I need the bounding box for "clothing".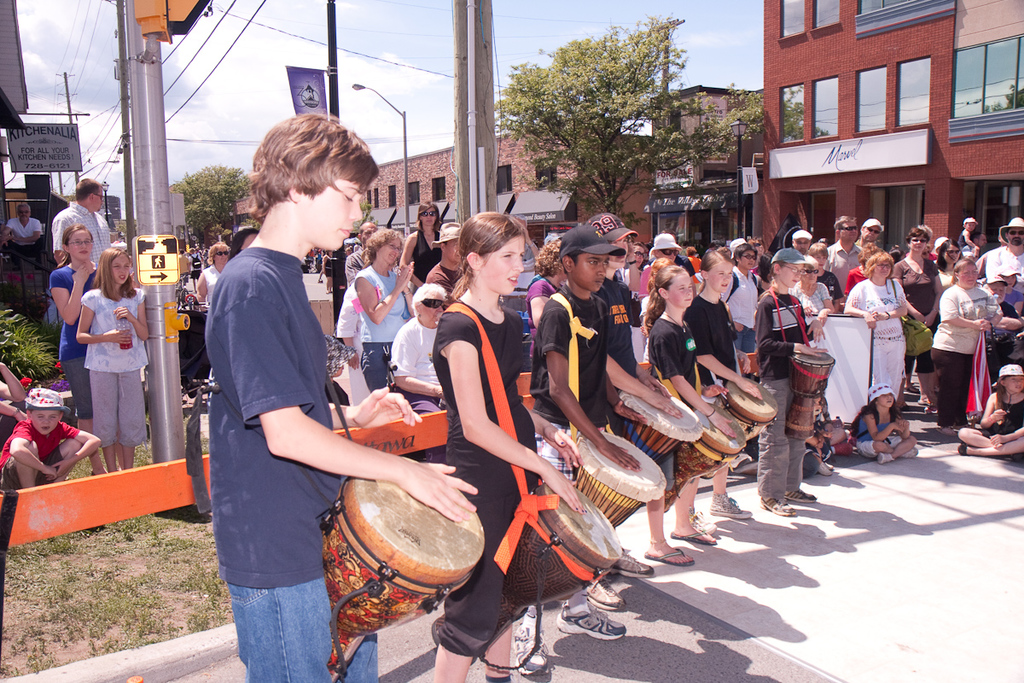
Here it is: locate(596, 275, 645, 379).
